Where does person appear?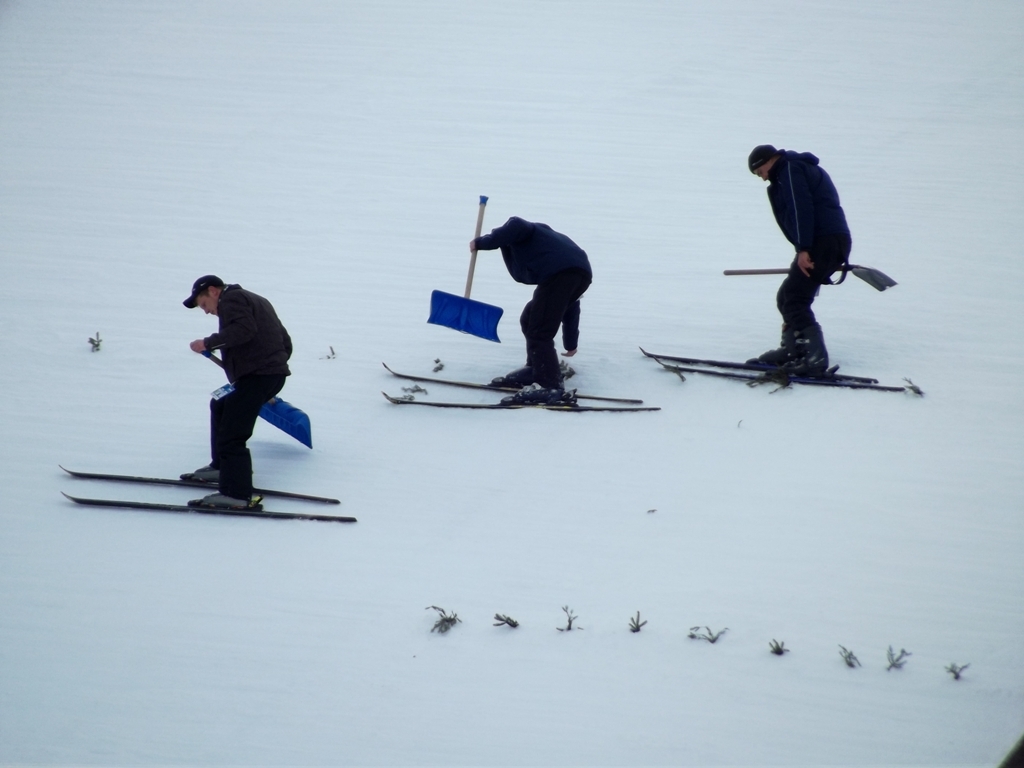
Appears at rect(465, 212, 591, 407).
